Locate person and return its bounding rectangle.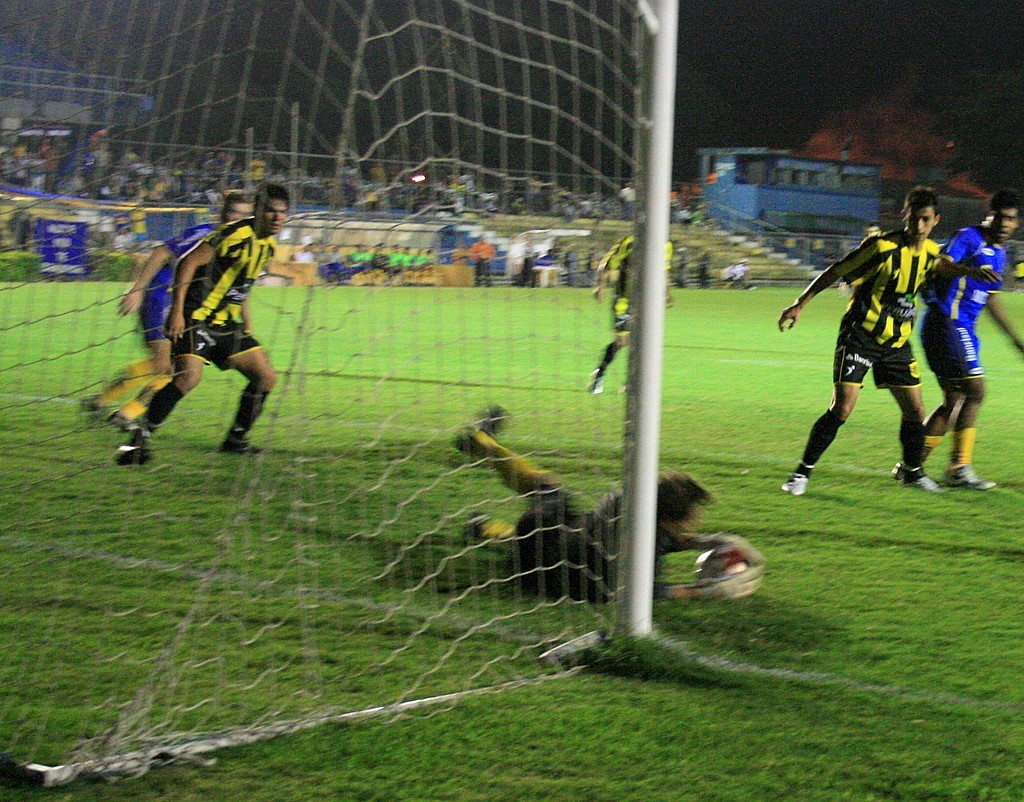
left=458, top=395, right=763, bottom=612.
